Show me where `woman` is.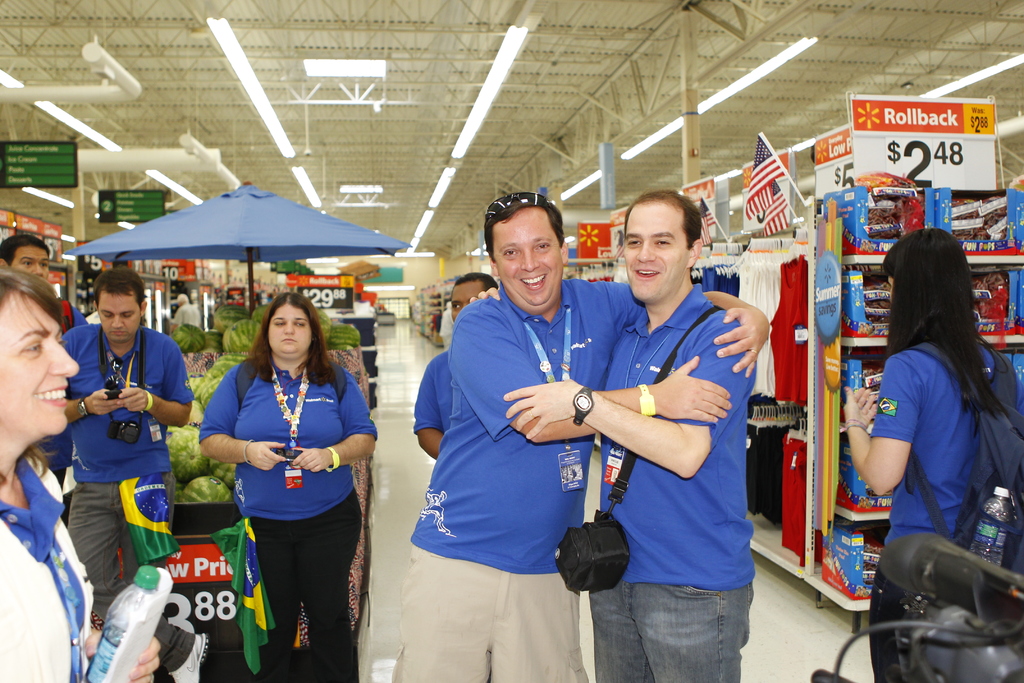
`woman` is at pyautogui.locateOnScreen(834, 233, 1023, 682).
